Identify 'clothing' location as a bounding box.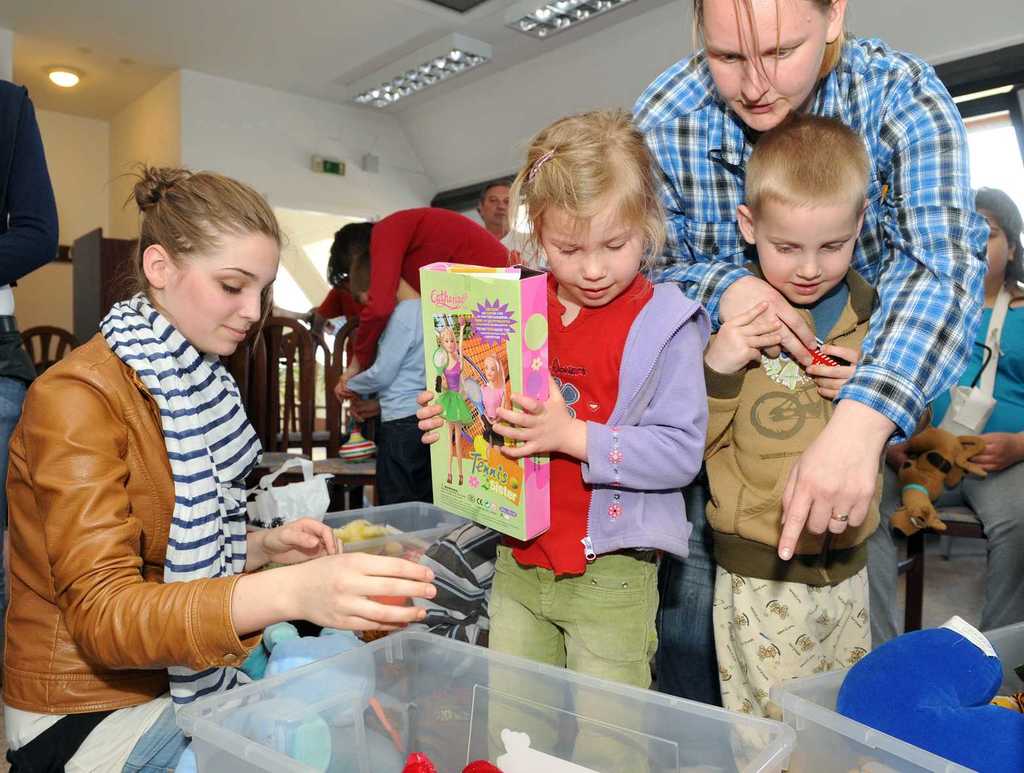
2/332/258/717.
